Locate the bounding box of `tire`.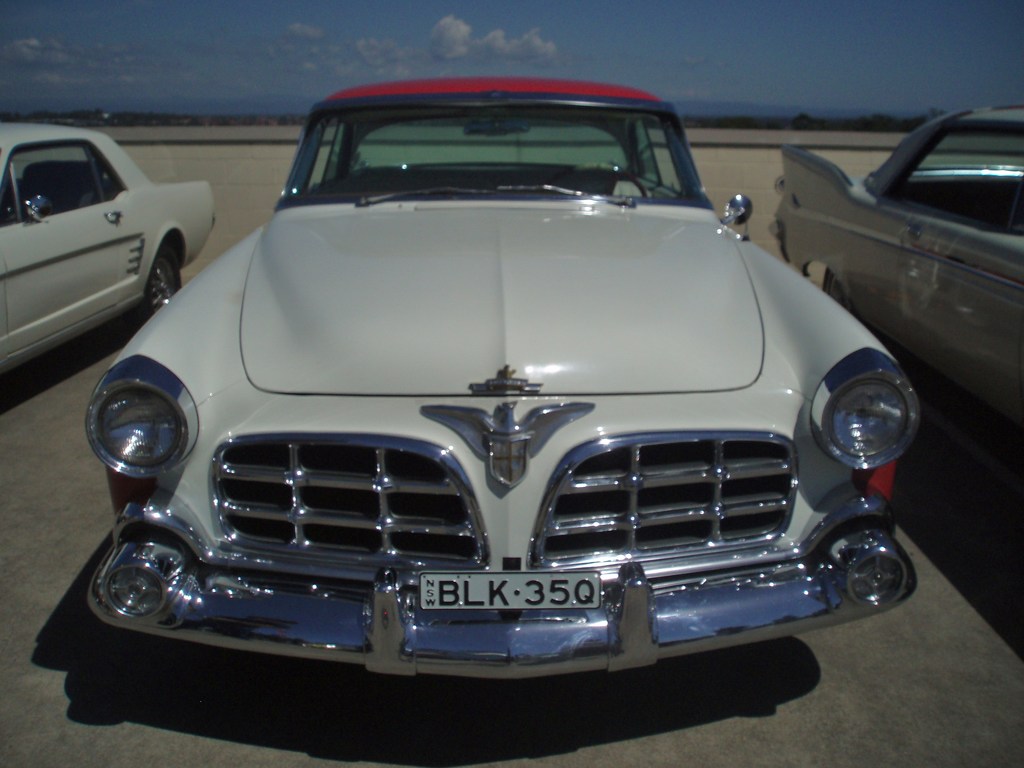
Bounding box: box(119, 243, 181, 336).
